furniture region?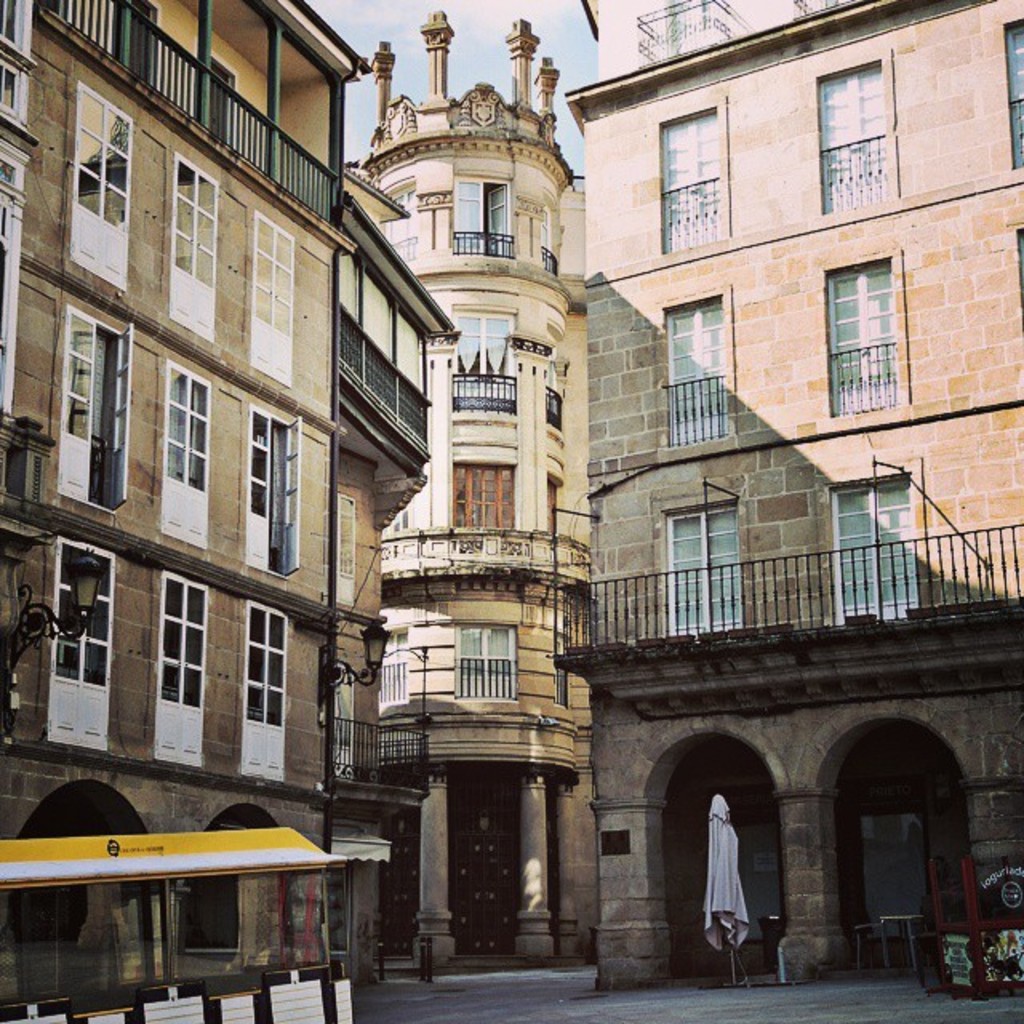
box=[846, 902, 878, 965]
